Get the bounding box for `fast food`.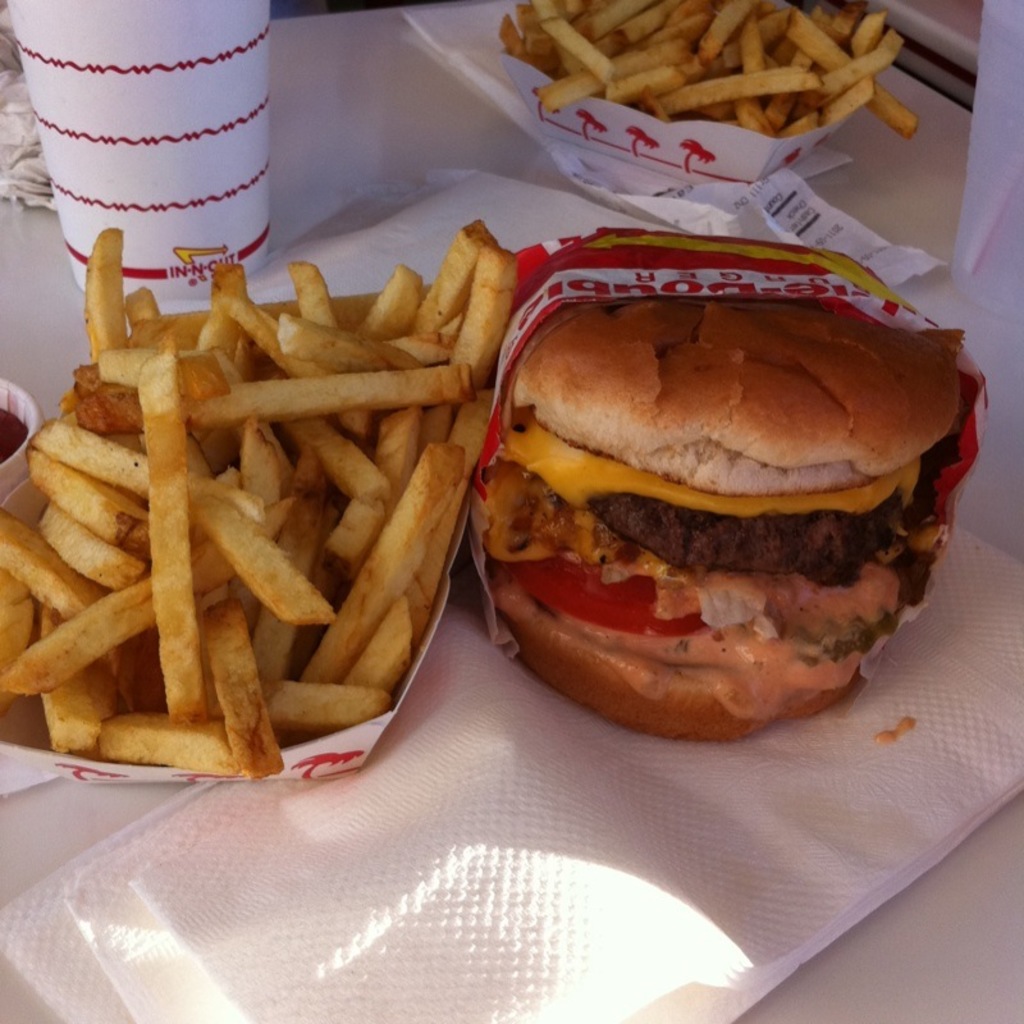
<region>0, 218, 513, 785</region>.
